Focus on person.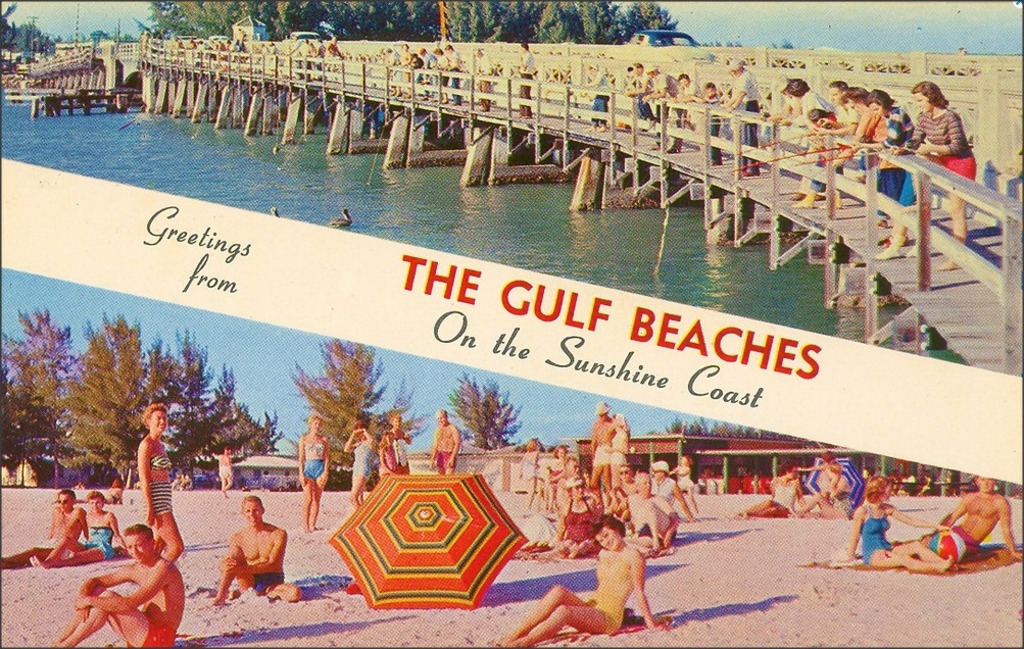
Focused at <region>260, 38, 280, 56</region>.
